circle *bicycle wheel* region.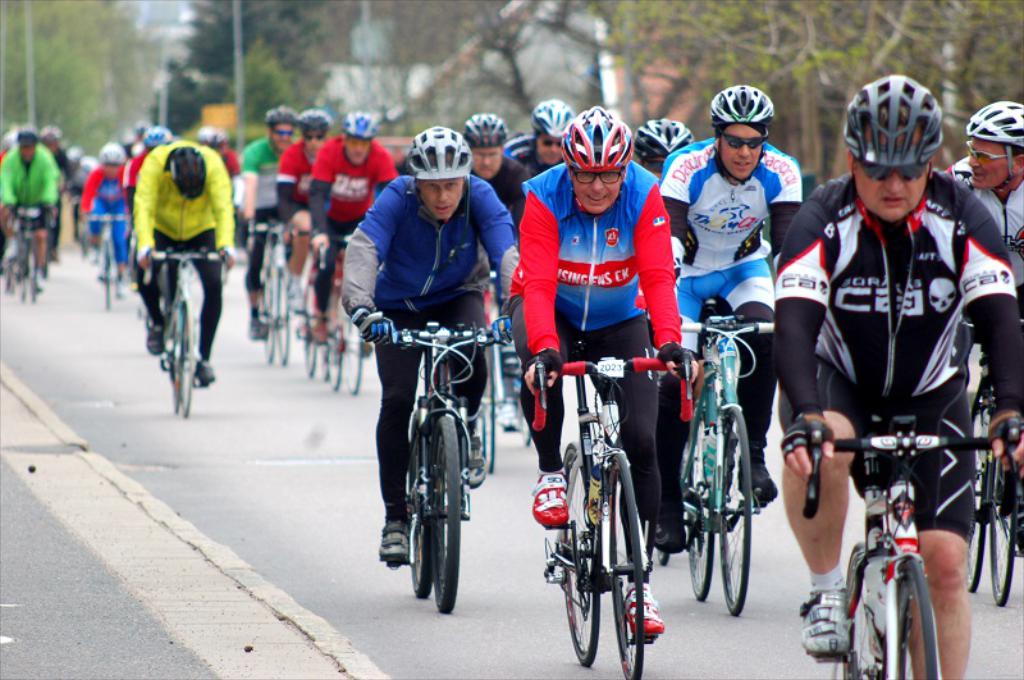
Region: 323 300 339 391.
